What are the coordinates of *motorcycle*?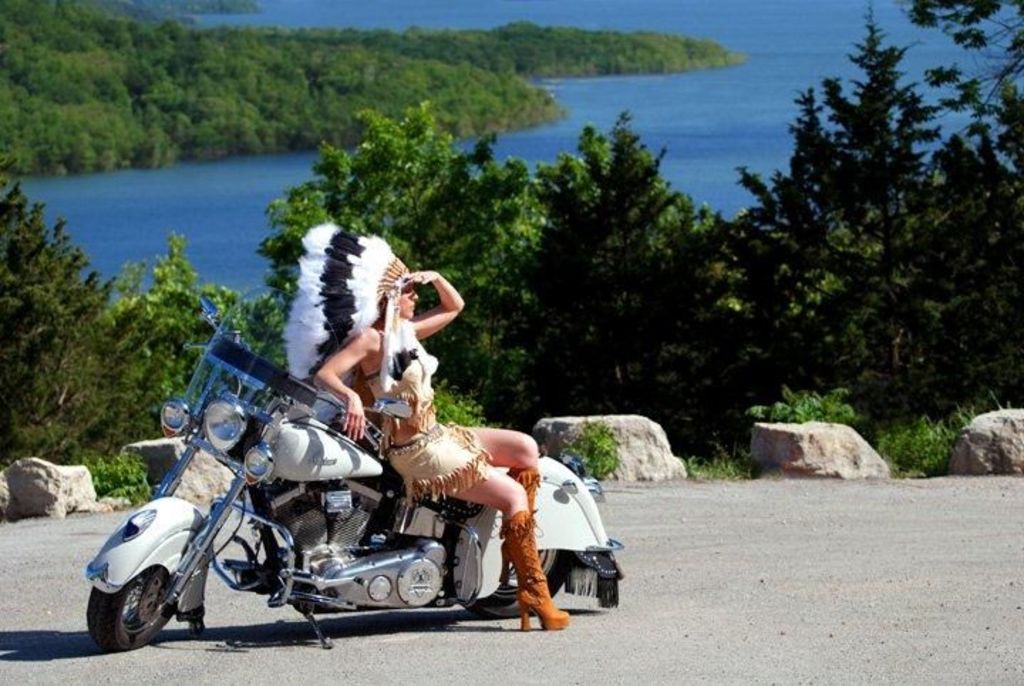
left=78, top=332, right=599, bottom=652.
